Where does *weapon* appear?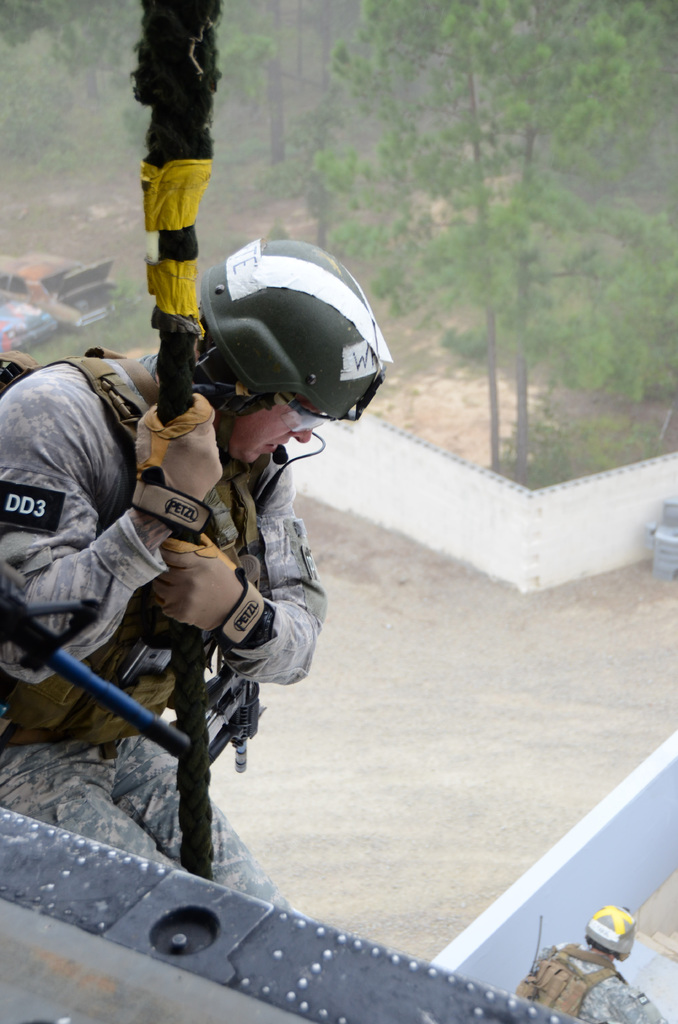
Appears at left=184, top=431, right=323, bottom=780.
